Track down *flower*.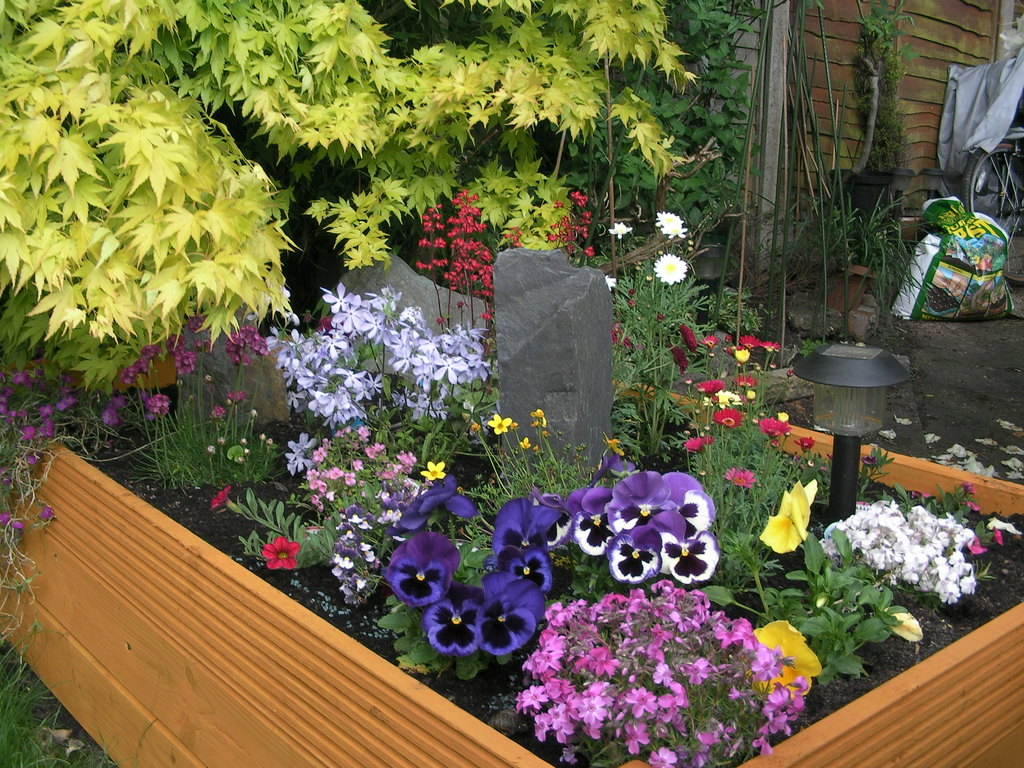
Tracked to l=957, t=479, r=977, b=492.
